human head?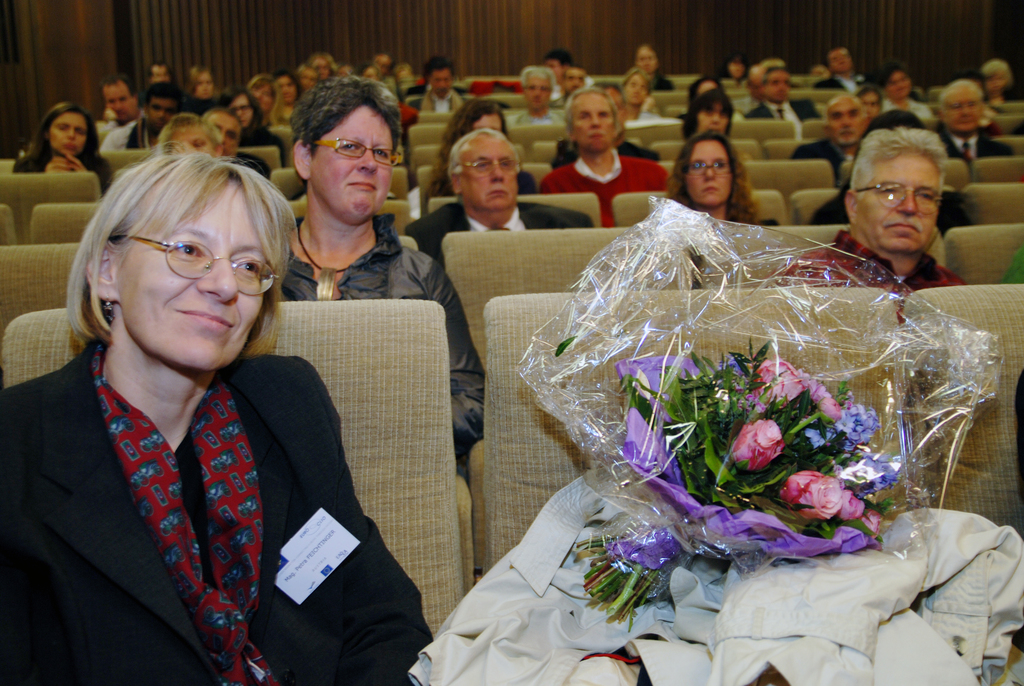
left=942, top=80, right=990, bottom=133
